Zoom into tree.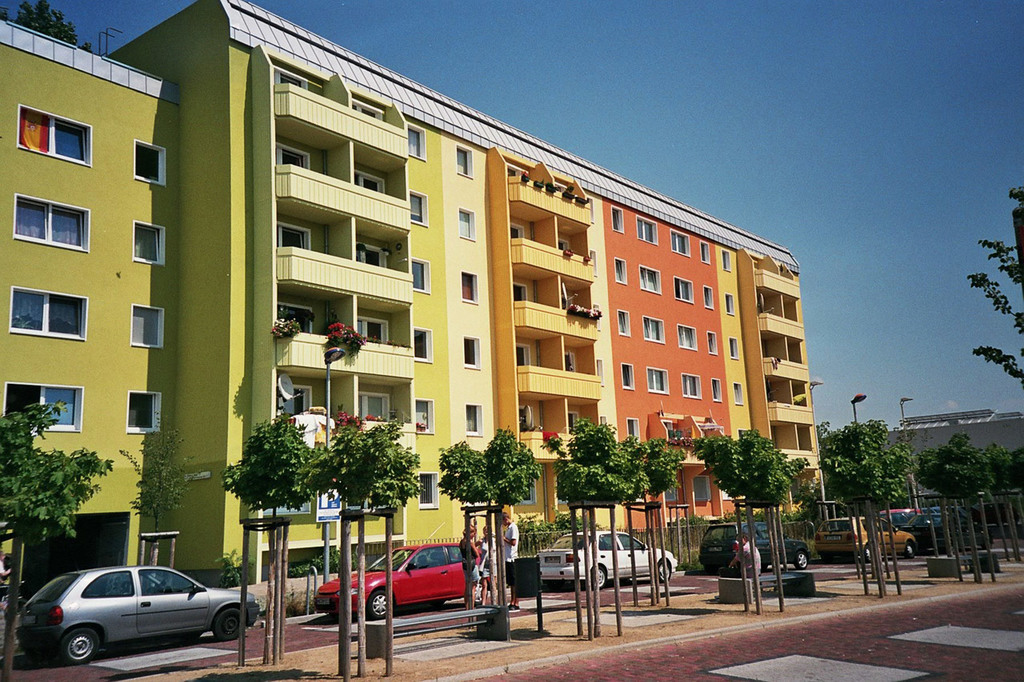
Zoom target: {"left": 428, "top": 444, "right": 488, "bottom": 636}.
